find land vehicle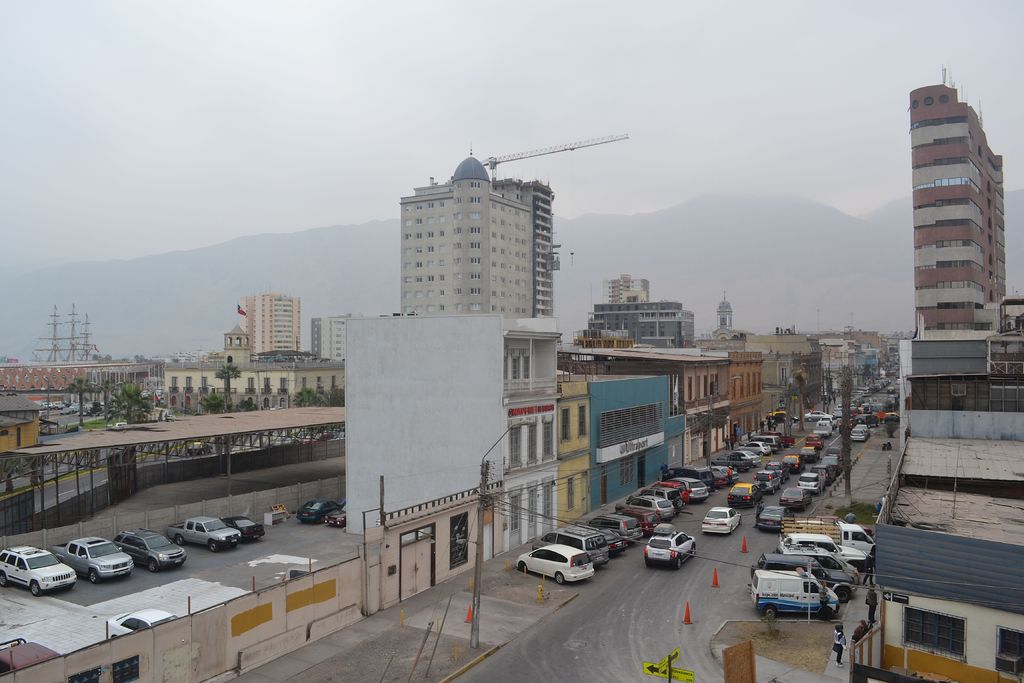
531 523 610 570
